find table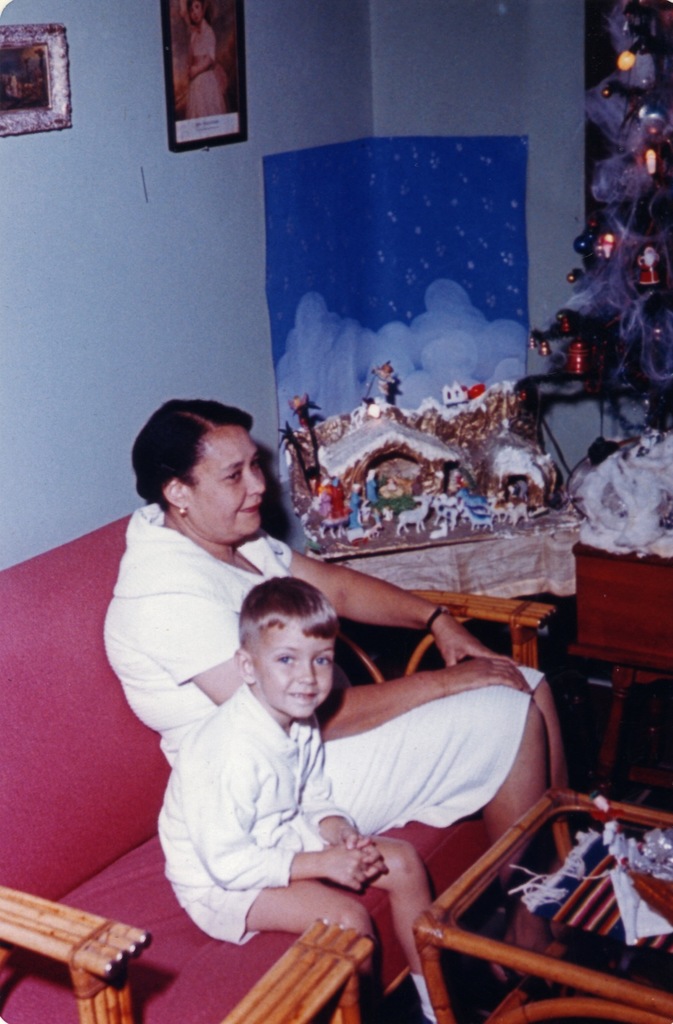
x1=409, y1=787, x2=672, y2=1023
